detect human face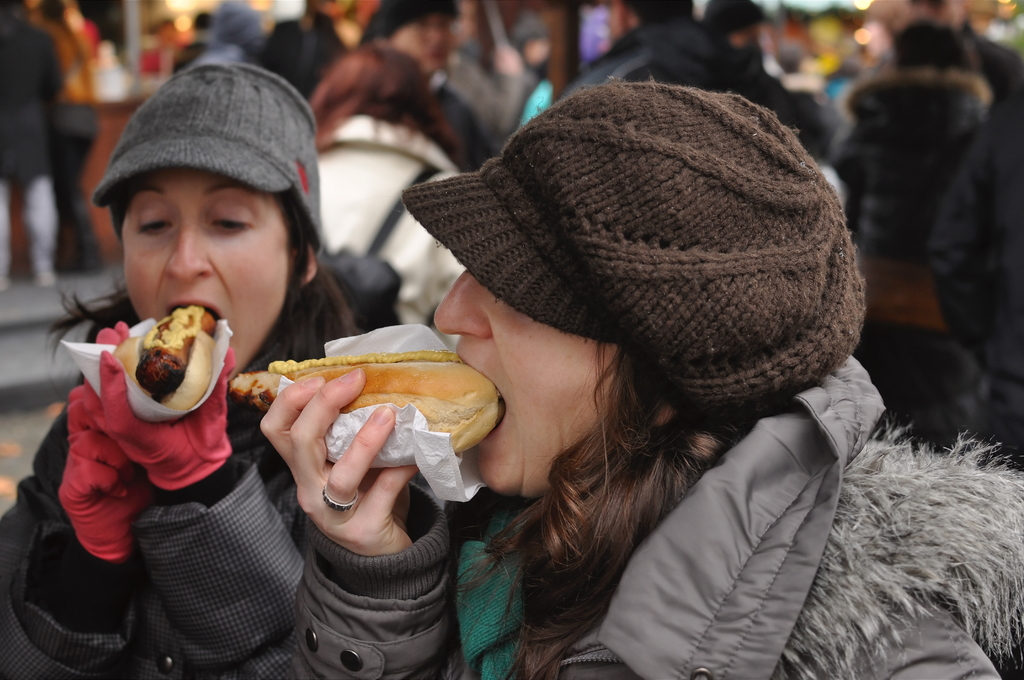
left=388, top=17, right=458, bottom=71
